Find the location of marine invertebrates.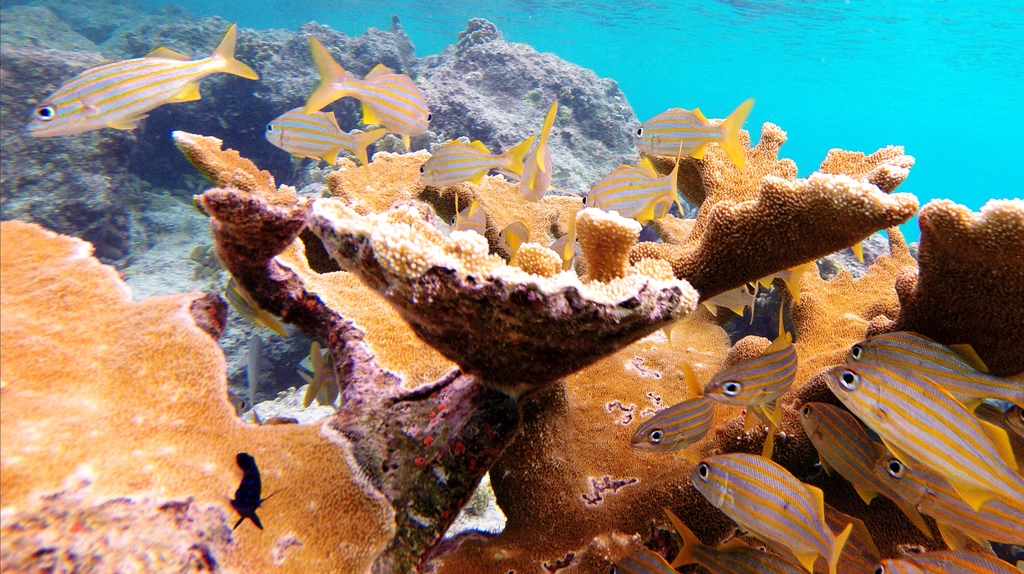
Location: 0,208,413,561.
